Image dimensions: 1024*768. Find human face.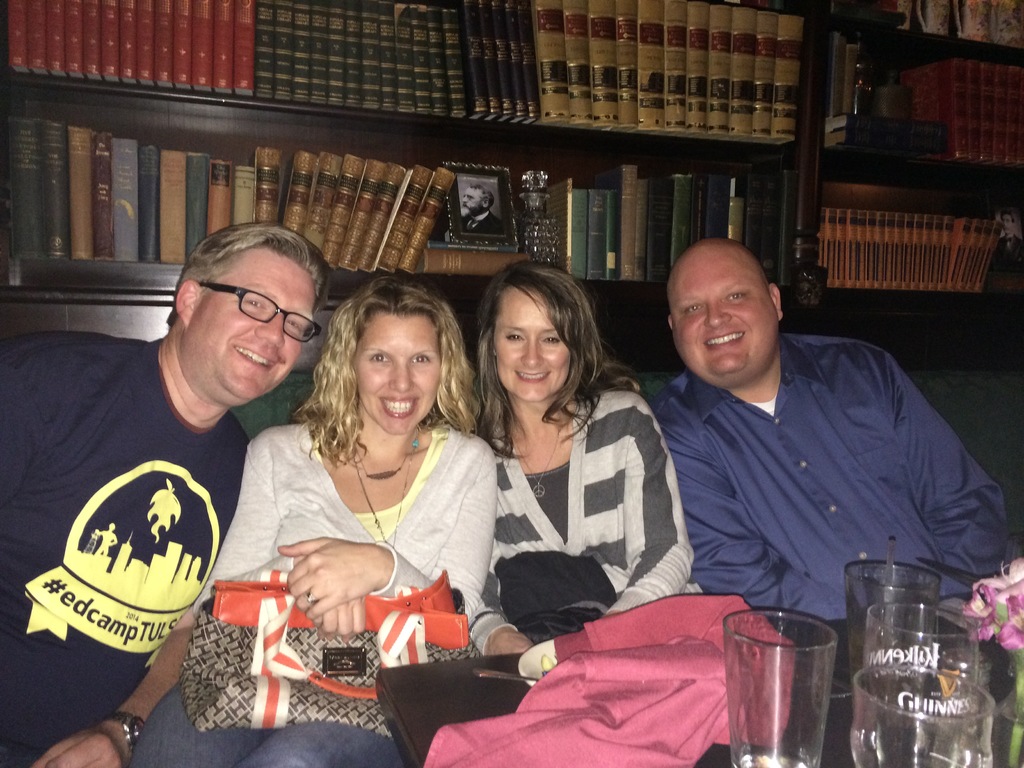
detection(194, 244, 314, 401).
